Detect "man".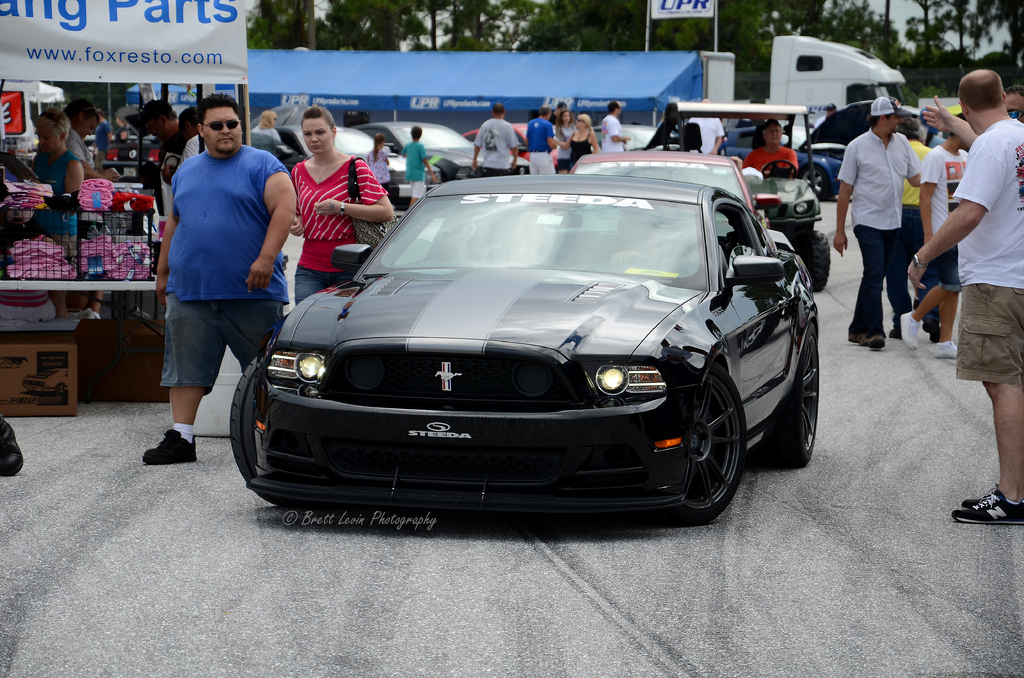
Detected at bbox(966, 71, 1023, 305).
